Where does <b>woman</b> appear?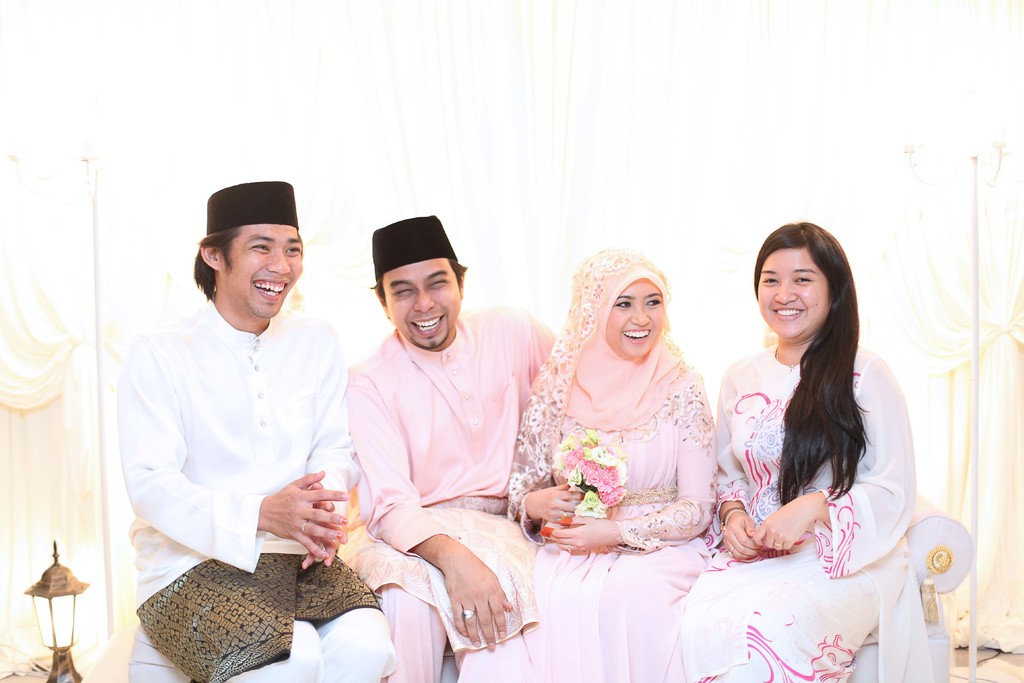
Appears at 671:219:938:682.
